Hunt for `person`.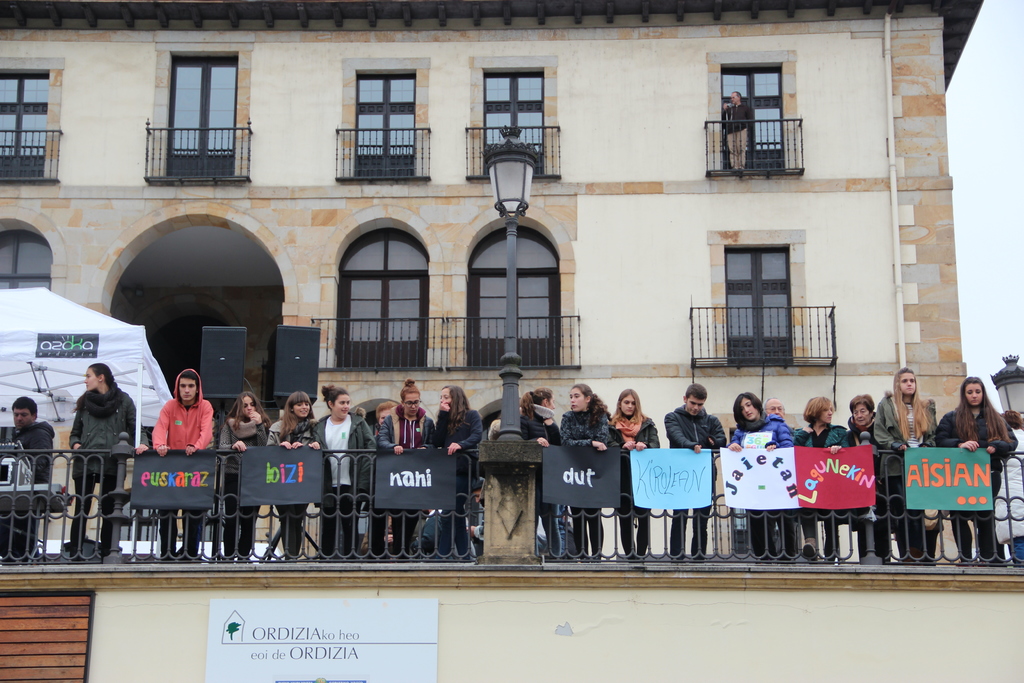
Hunted down at bbox(994, 408, 1023, 566).
